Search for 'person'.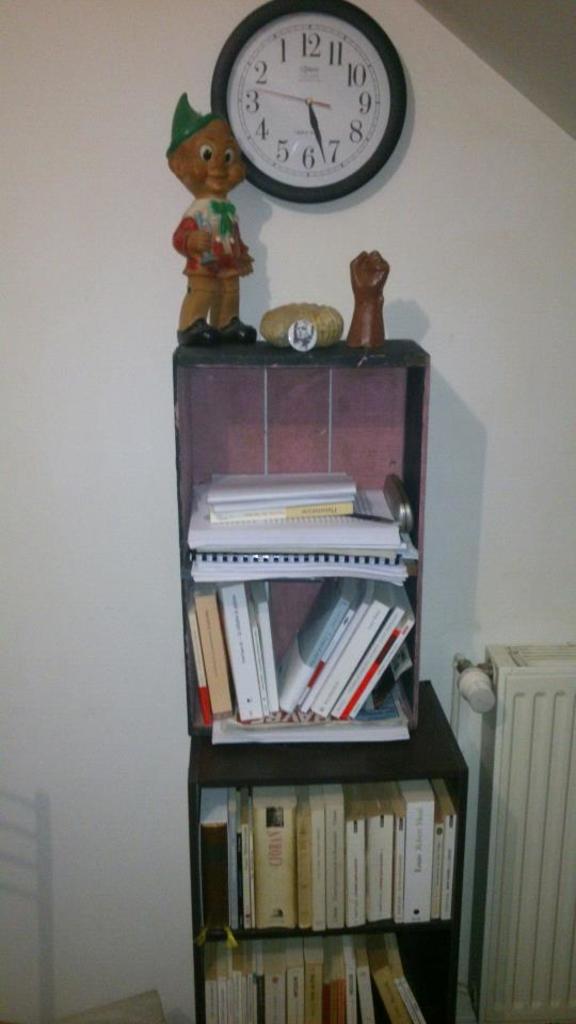
Found at box=[172, 153, 269, 323].
